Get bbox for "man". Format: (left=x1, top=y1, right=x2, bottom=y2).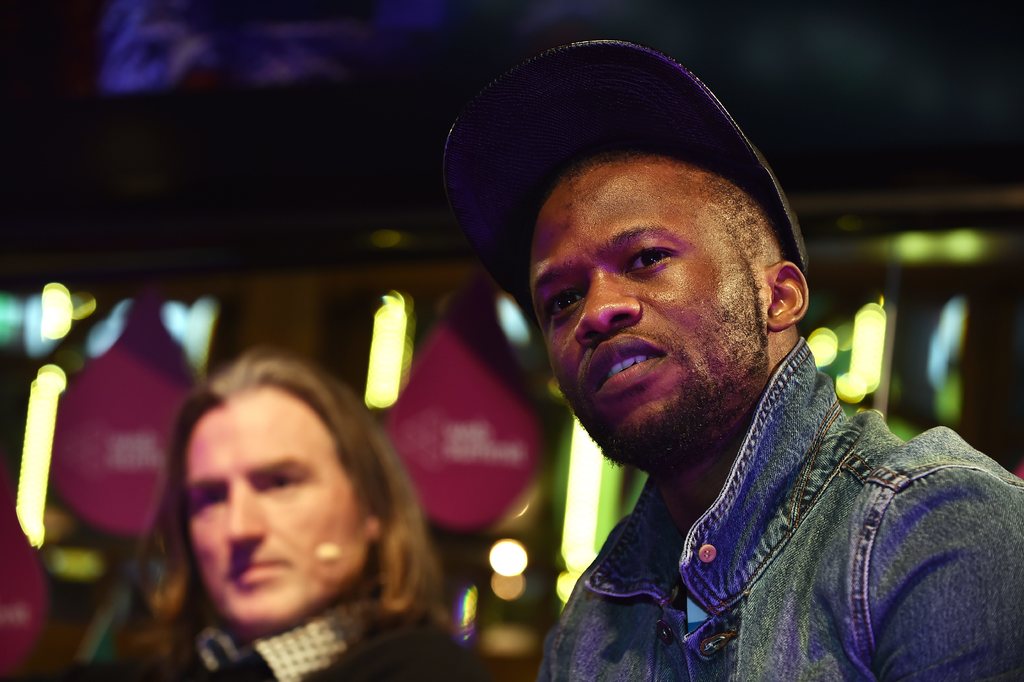
(left=105, top=350, right=474, bottom=681).
